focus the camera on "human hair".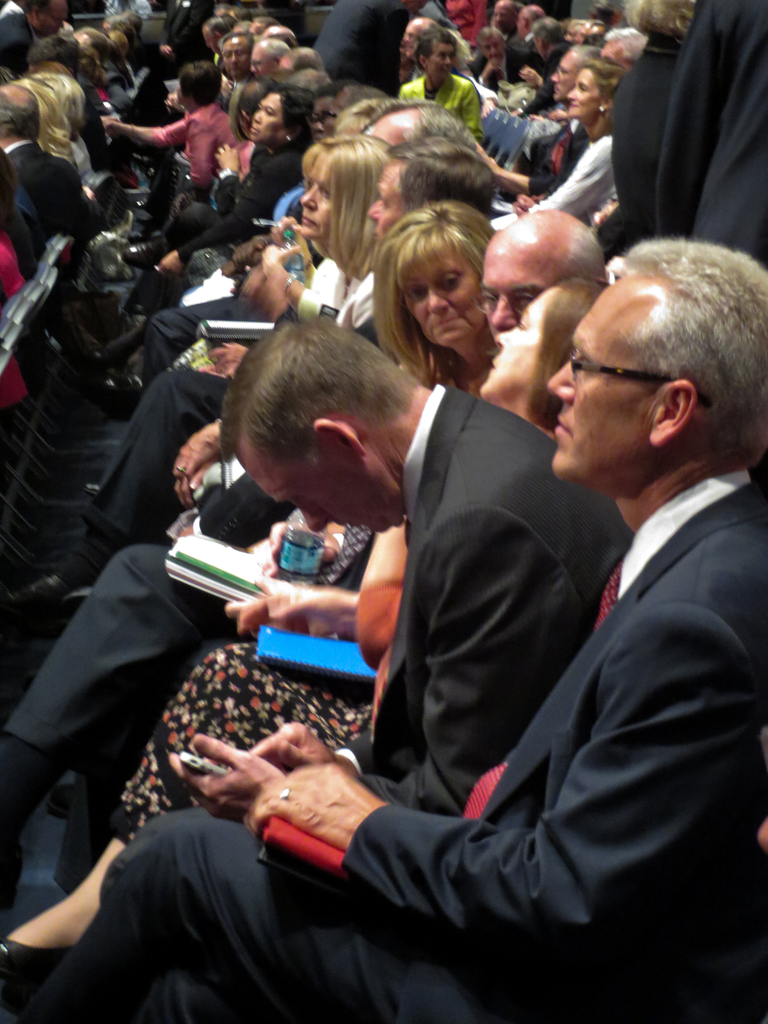
Focus region: 562, 218, 612, 285.
